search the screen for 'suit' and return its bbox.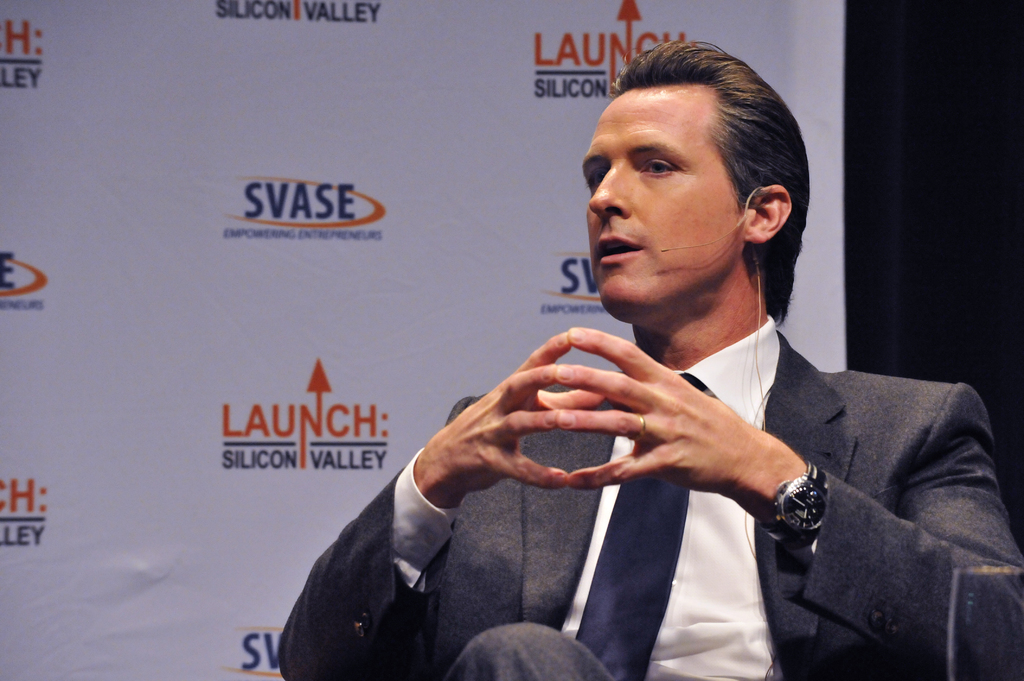
Found: <box>324,248,952,669</box>.
